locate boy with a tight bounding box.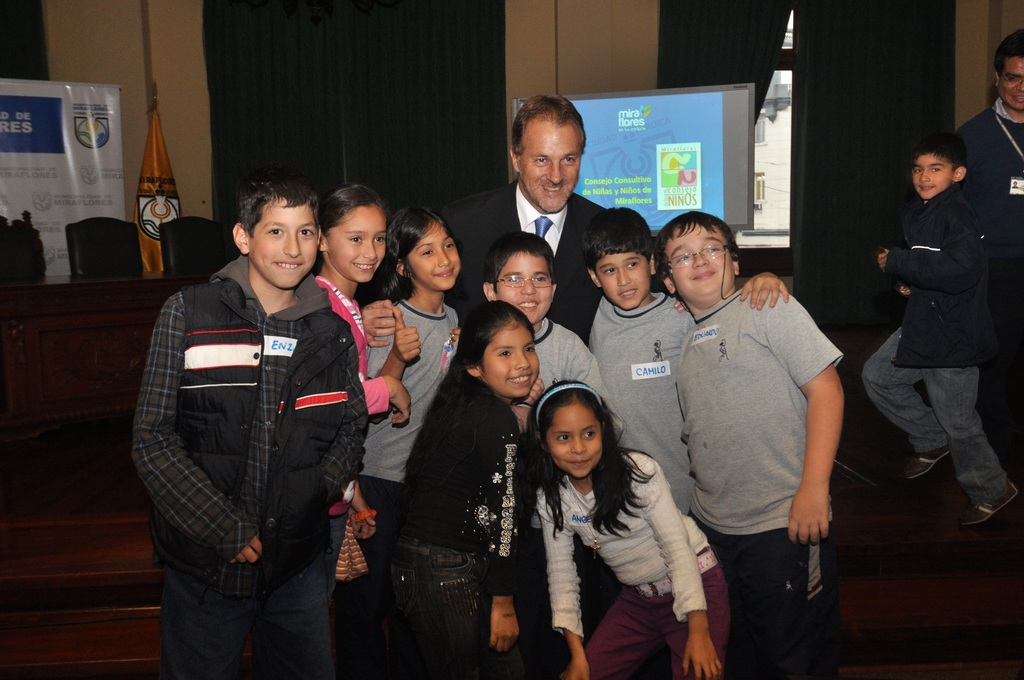
region(655, 215, 868, 630).
